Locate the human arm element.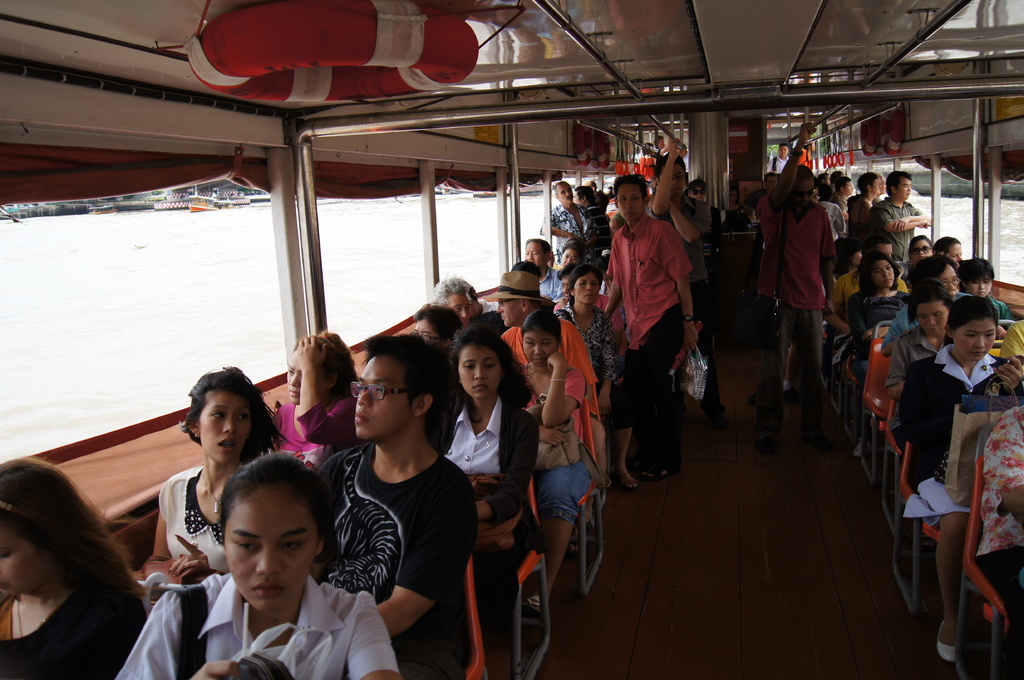
Element bbox: BBox(666, 219, 701, 382).
